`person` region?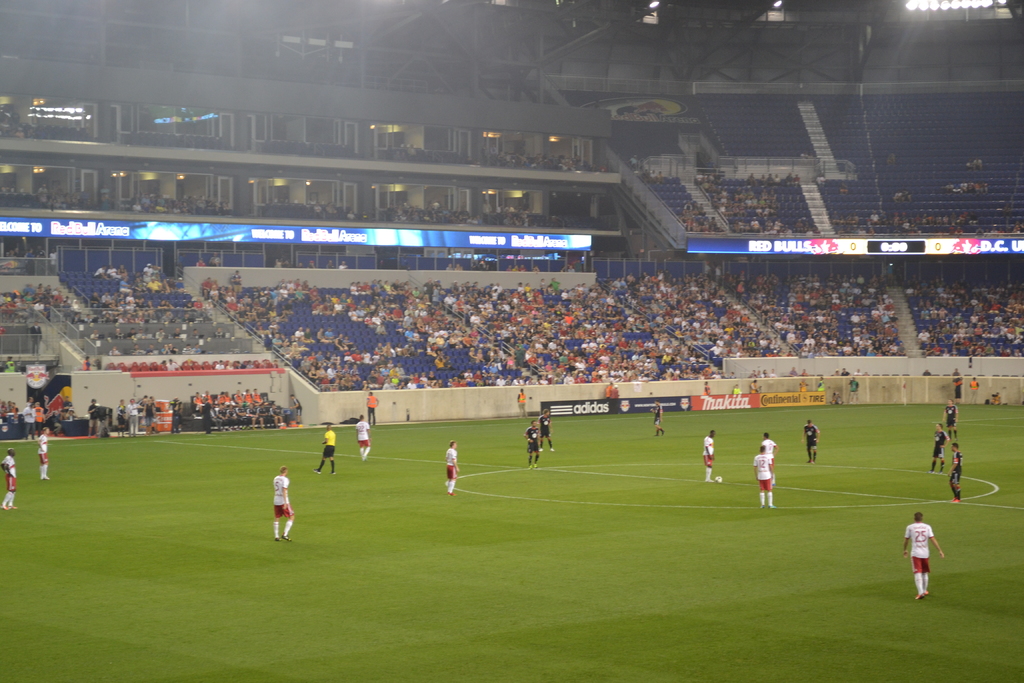
box(753, 445, 774, 506)
